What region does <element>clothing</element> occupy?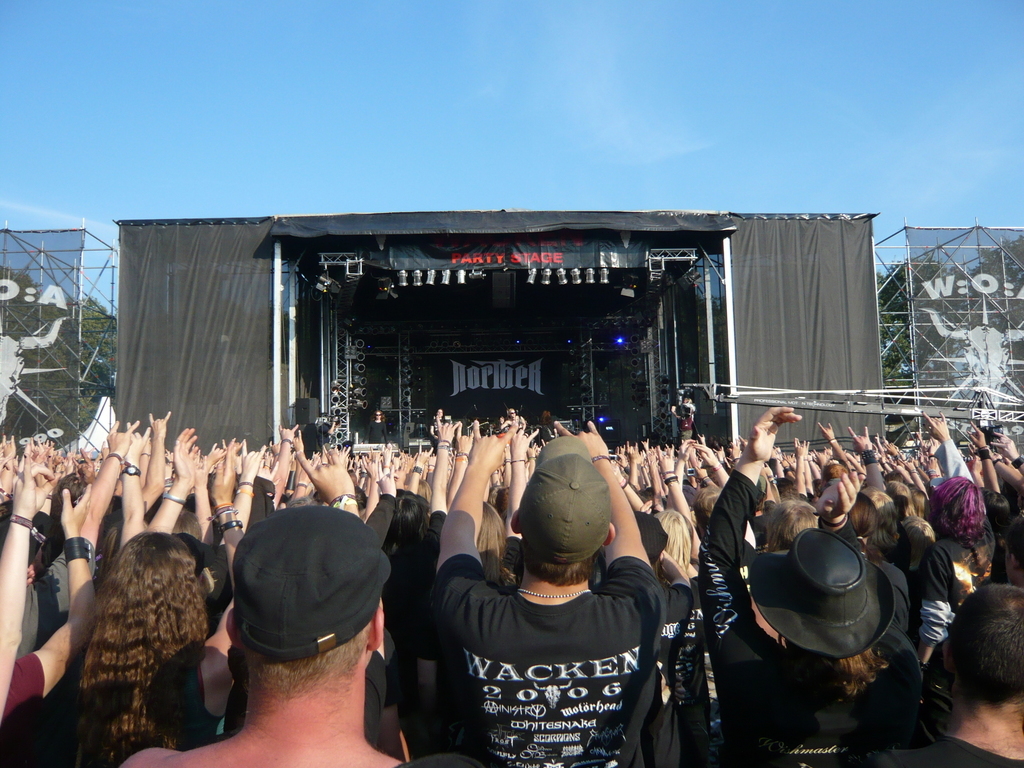
bbox=[698, 459, 903, 764].
